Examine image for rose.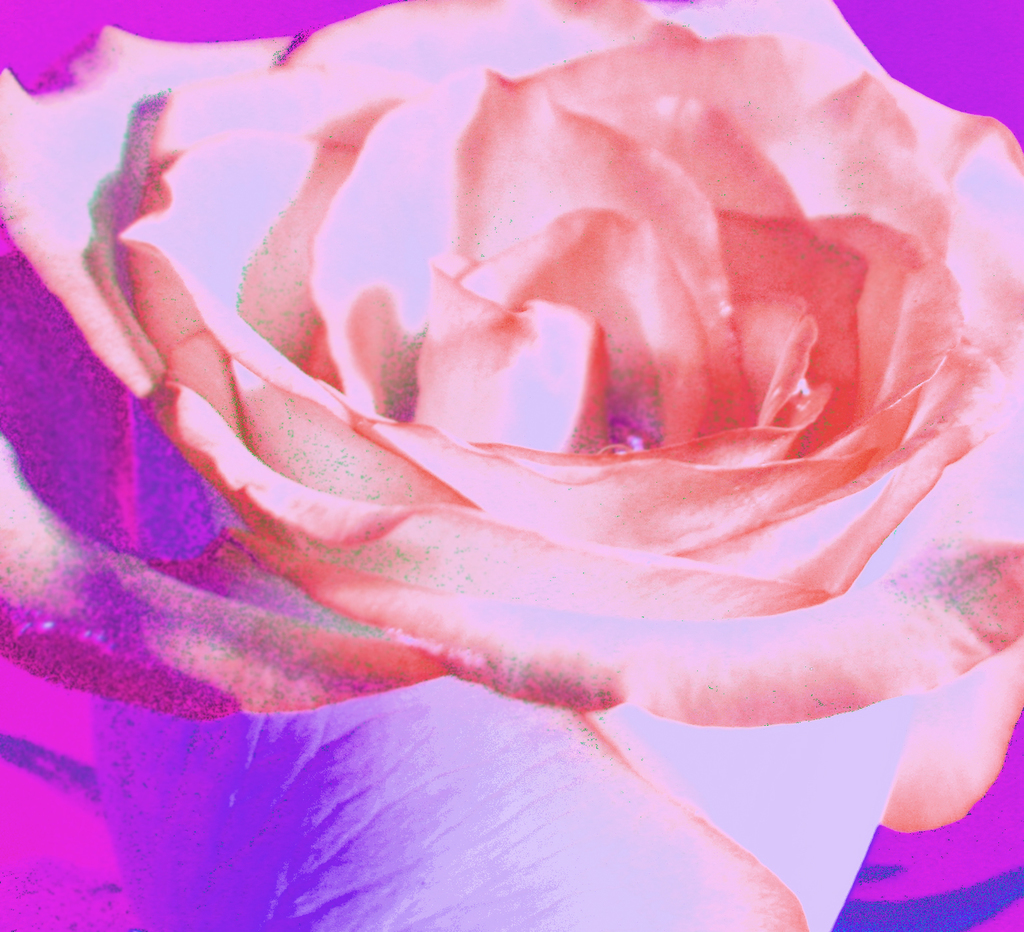
Examination result: 0:0:1023:931.
